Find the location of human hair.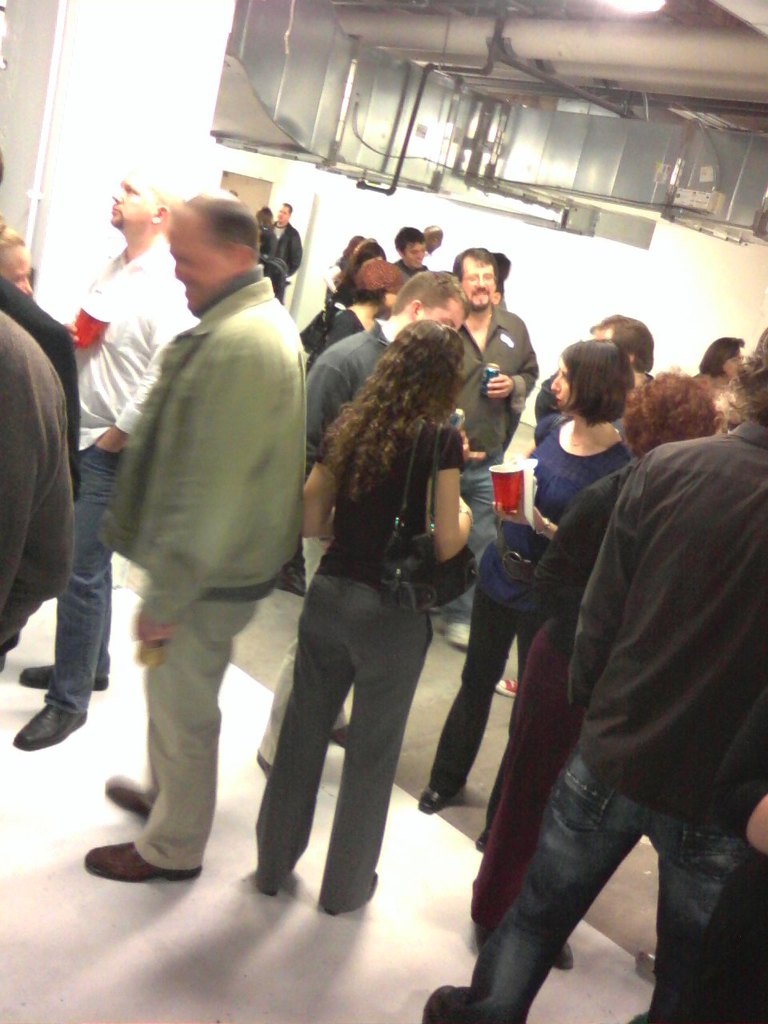
Location: rect(390, 270, 468, 319).
